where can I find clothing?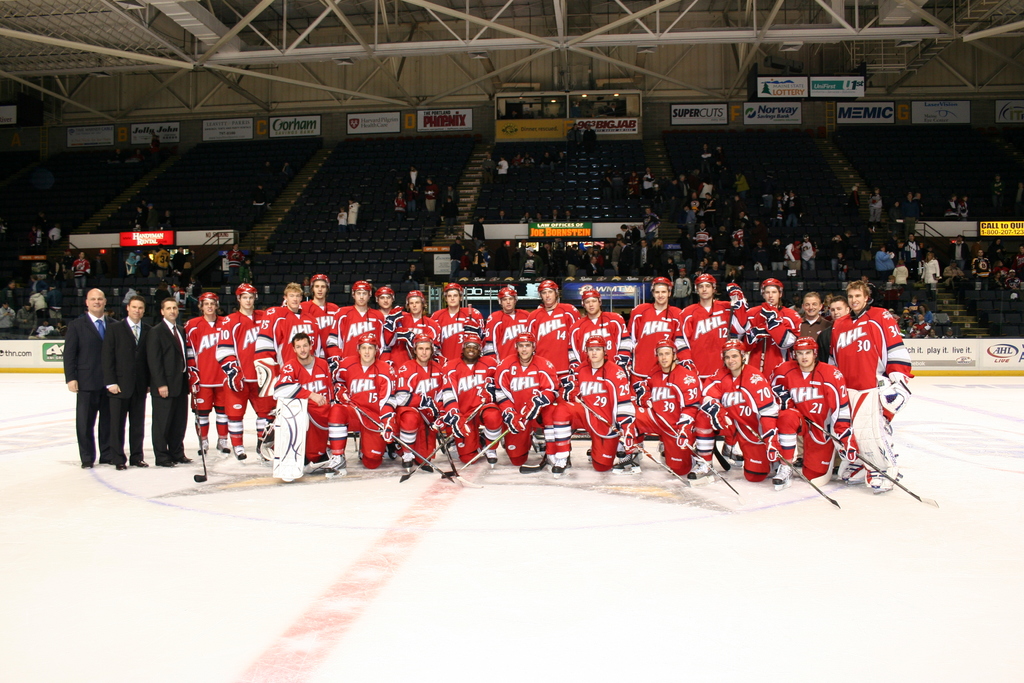
You can find it at rect(224, 250, 243, 285).
